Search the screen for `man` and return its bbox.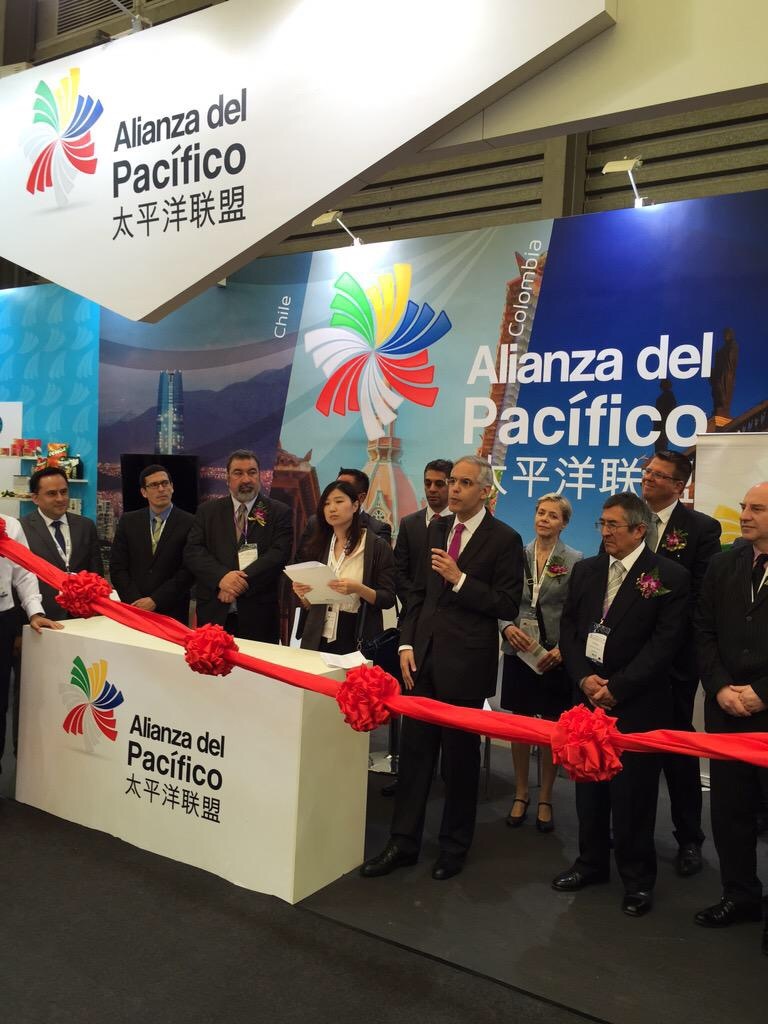
Found: 8,466,114,632.
